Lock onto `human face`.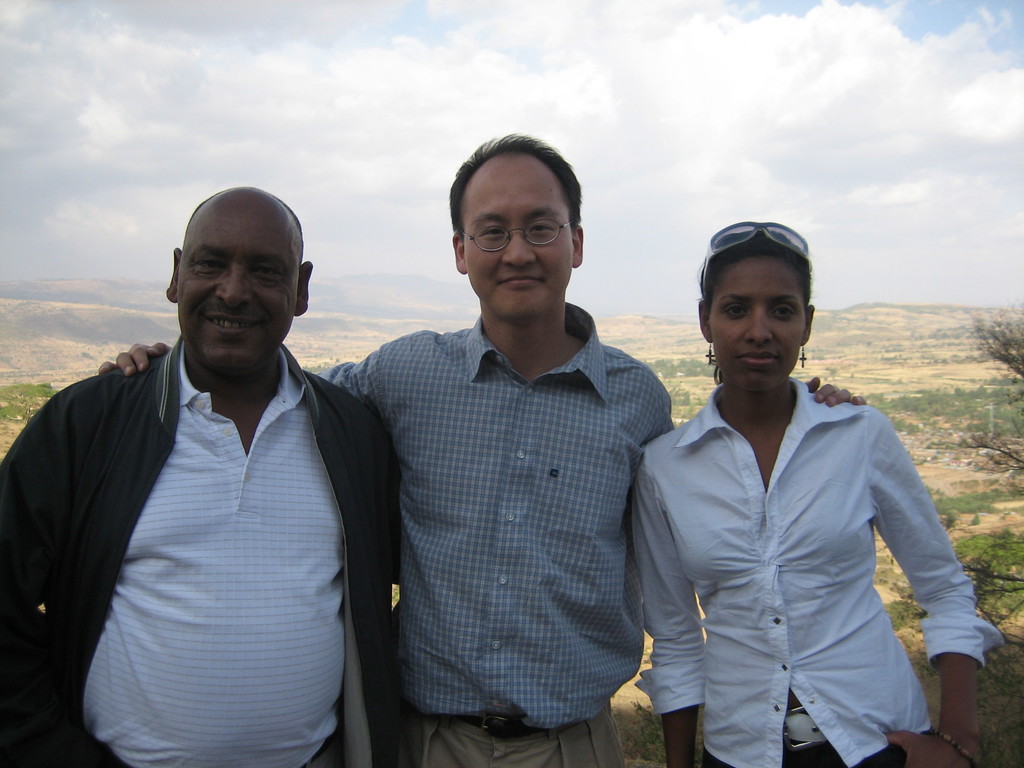
Locked: x1=459, y1=154, x2=572, y2=320.
